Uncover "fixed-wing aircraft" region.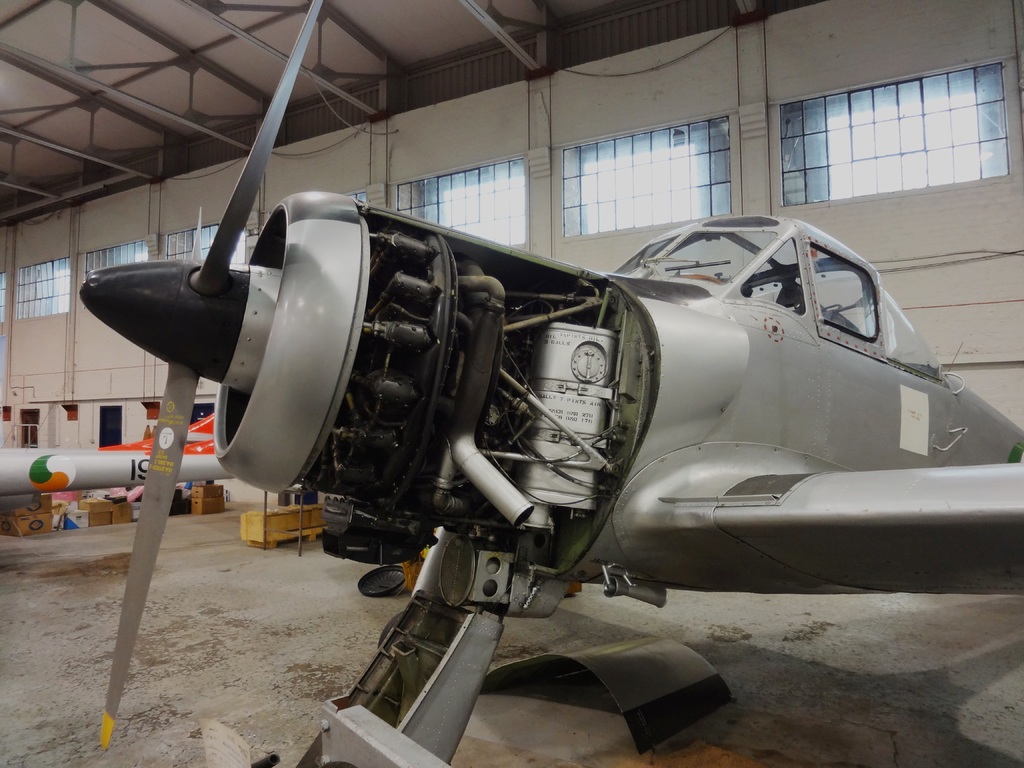
Uncovered: x1=83 y1=0 x2=1023 y2=764.
